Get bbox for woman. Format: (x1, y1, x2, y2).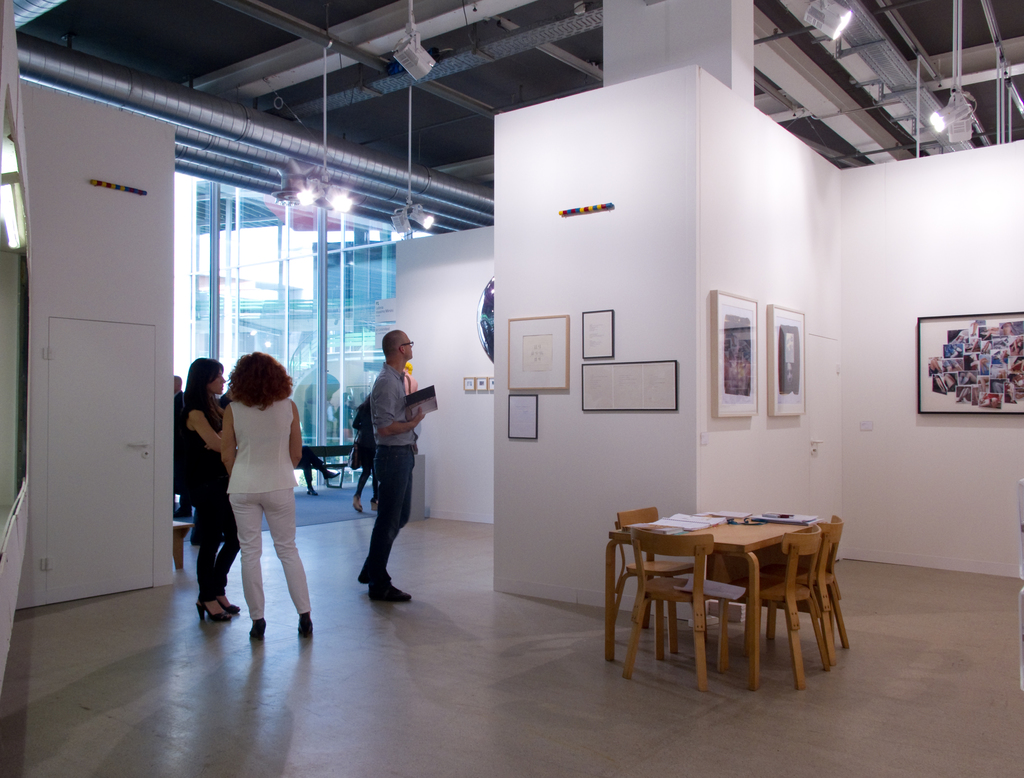
(347, 388, 380, 514).
